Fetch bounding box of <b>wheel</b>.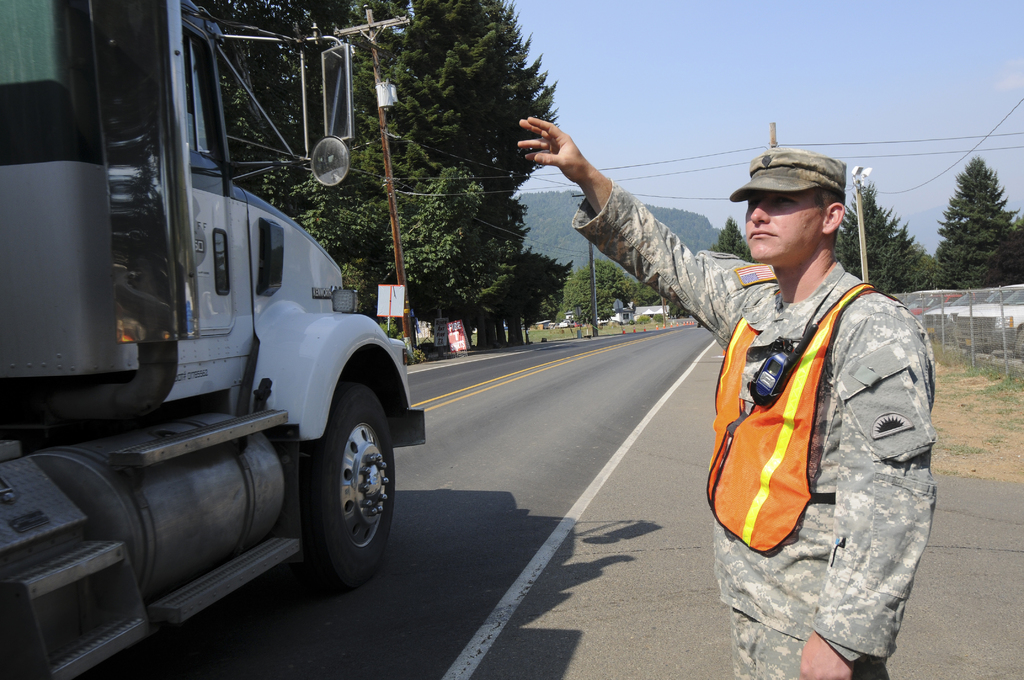
Bbox: 297,379,396,590.
